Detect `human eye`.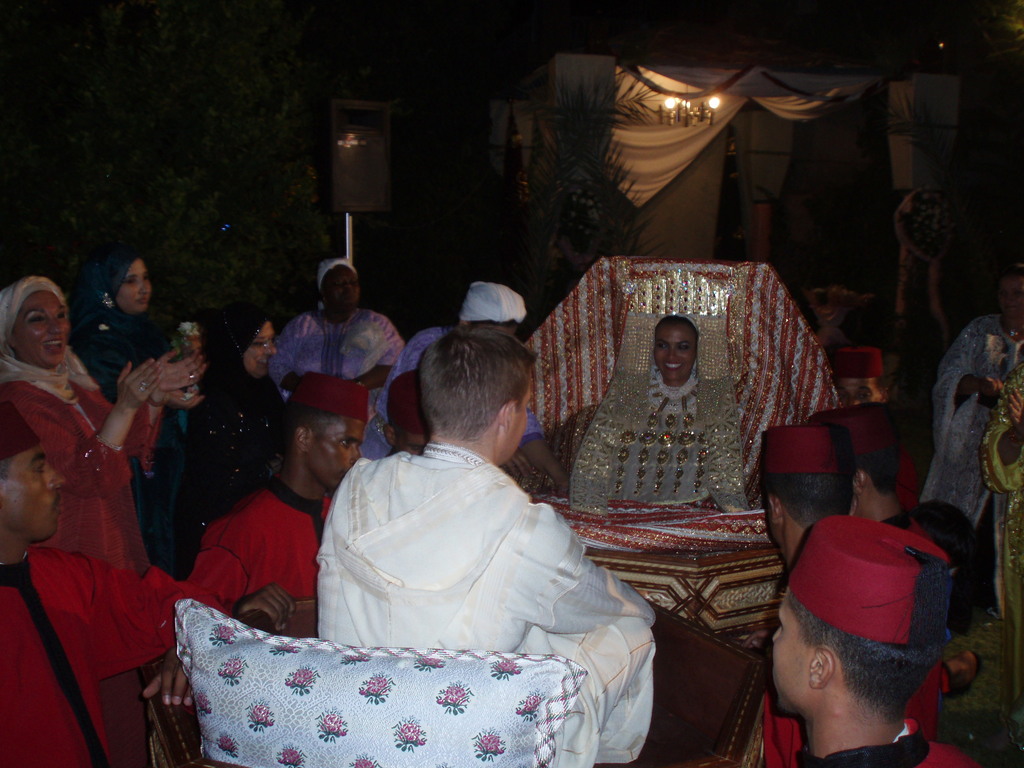
Detected at bbox=(653, 342, 669, 353).
